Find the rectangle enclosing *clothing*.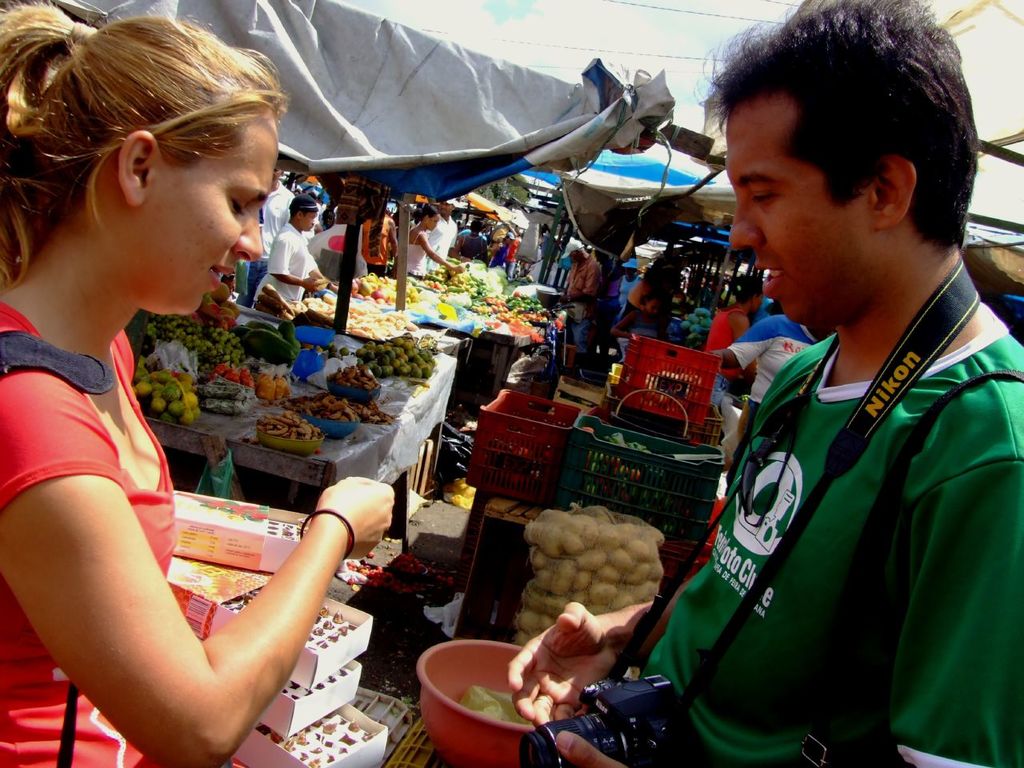
BBox(250, 184, 283, 266).
